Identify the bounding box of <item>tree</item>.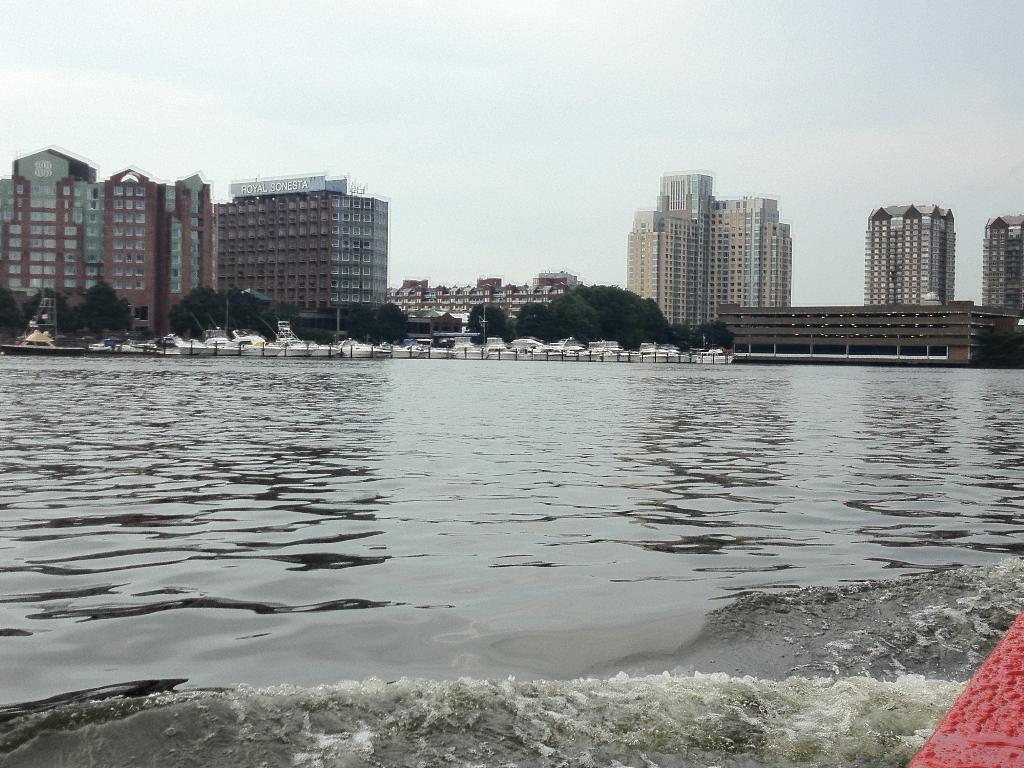
{"x1": 520, "y1": 282, "x2": 668, "y2": 341}.
